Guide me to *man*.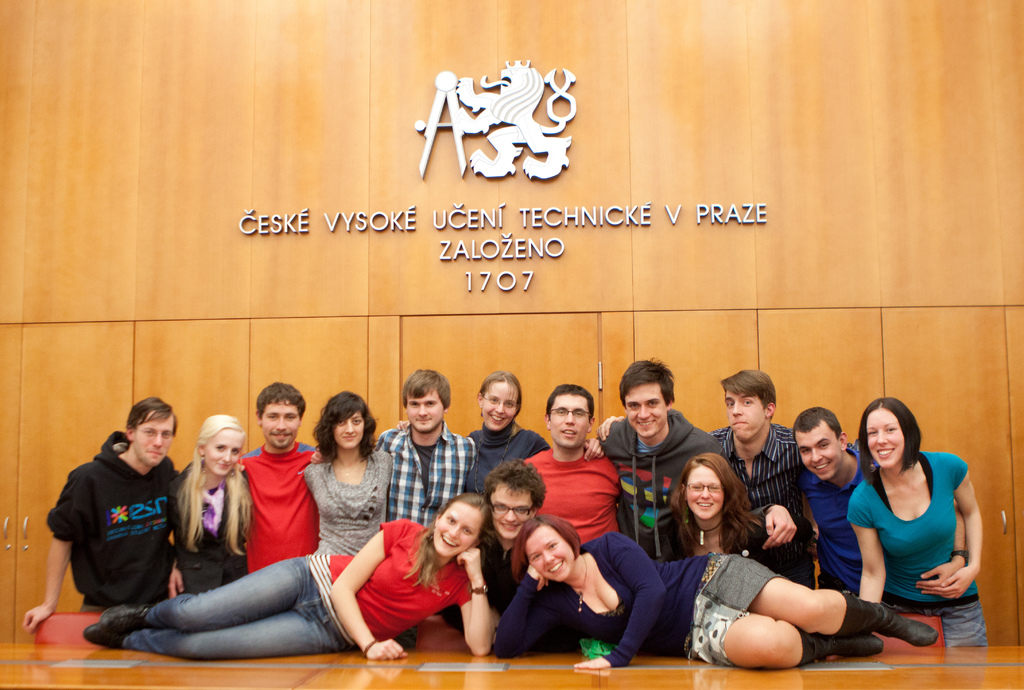
Guidance: l=39, t=373, r=190, b=675.
